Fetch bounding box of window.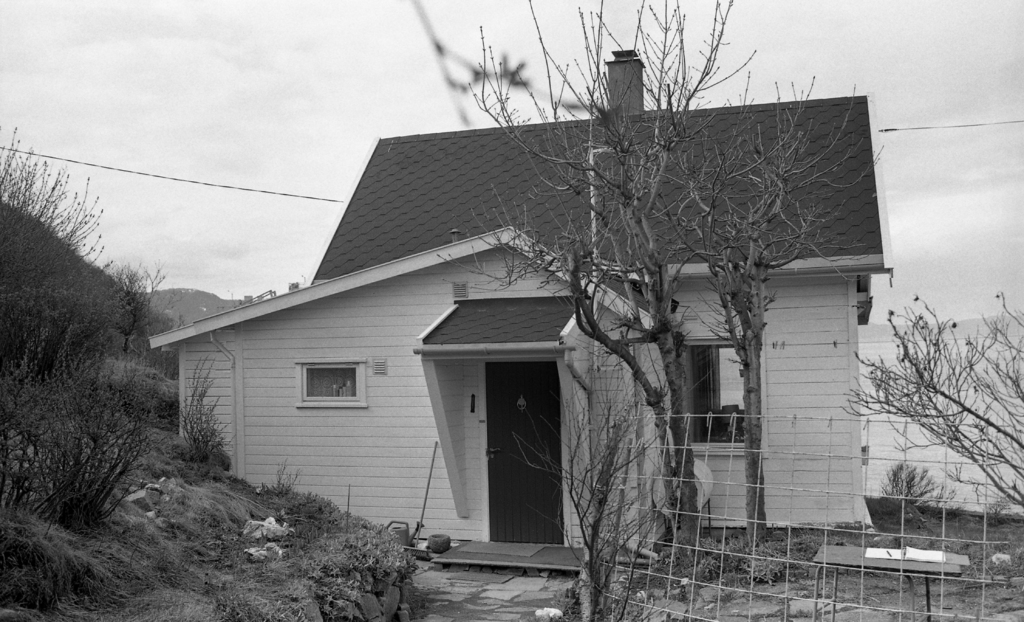
Bbox: crop(675, 326, 770, 458).
